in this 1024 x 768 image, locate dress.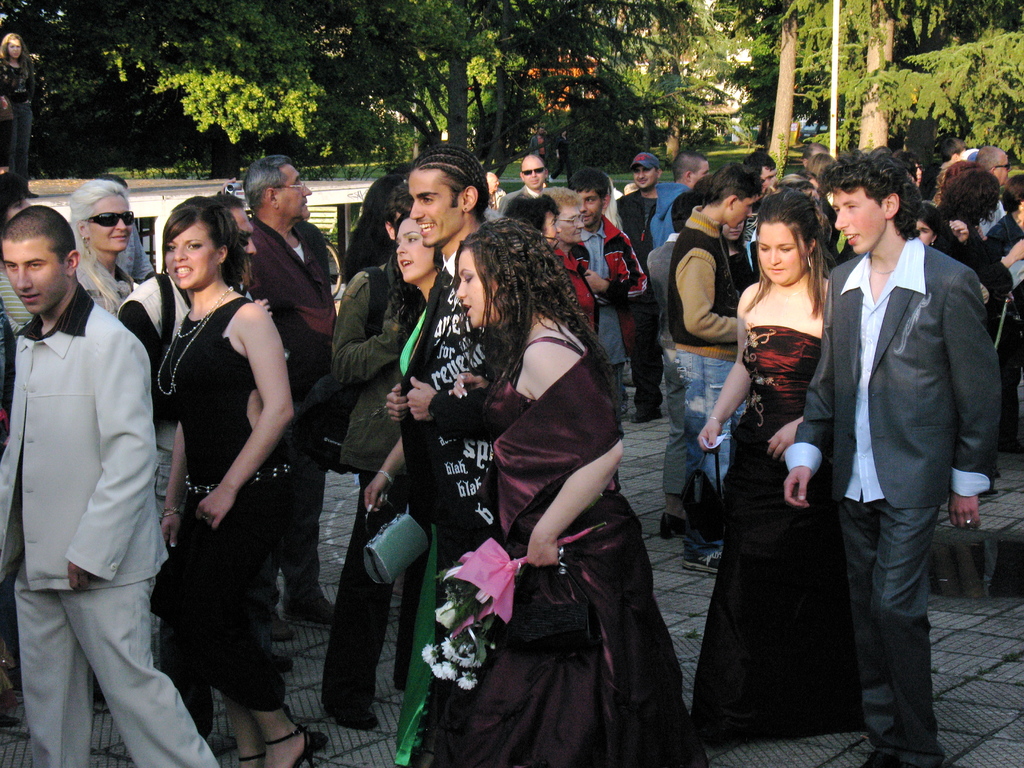
Bounding box: 147/294/297/743.
